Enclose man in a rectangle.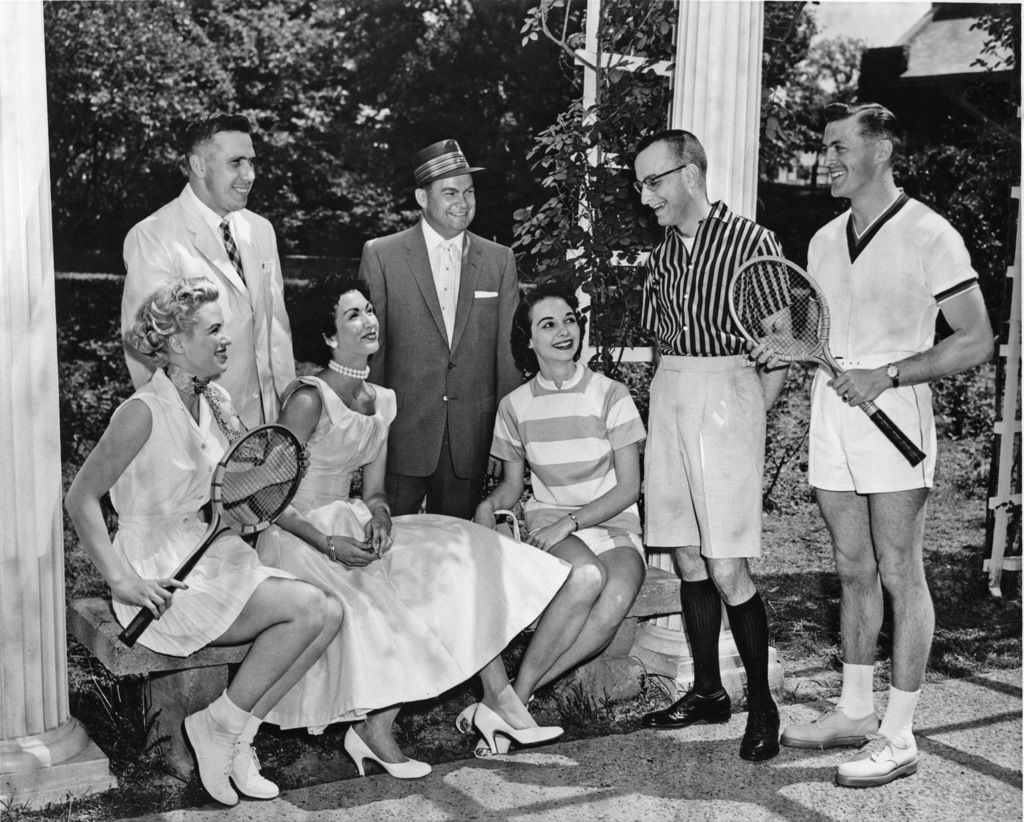
x1=340, y1=138, x2=521, y2=547.
